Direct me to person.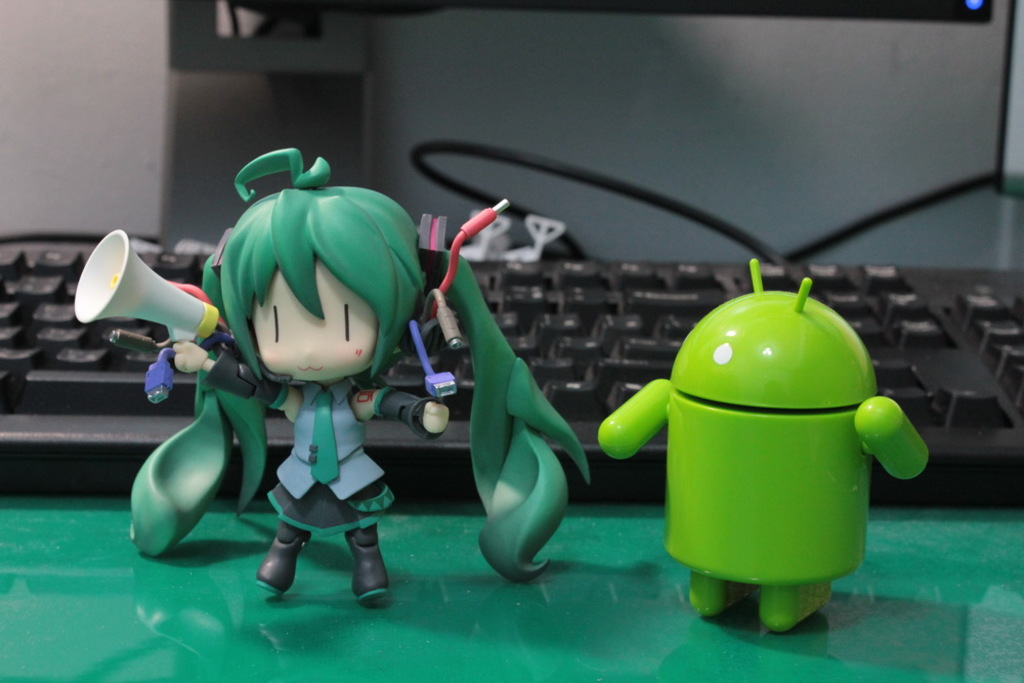
Direction: (171,148,431,599).
